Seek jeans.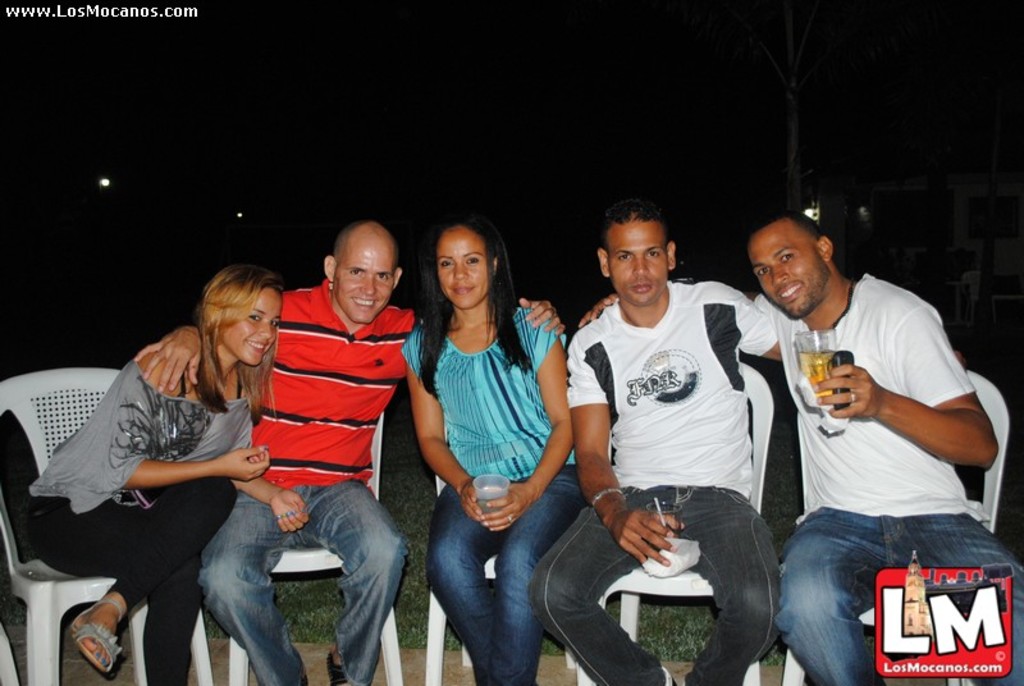
<box>430,462,586,685</box>.
